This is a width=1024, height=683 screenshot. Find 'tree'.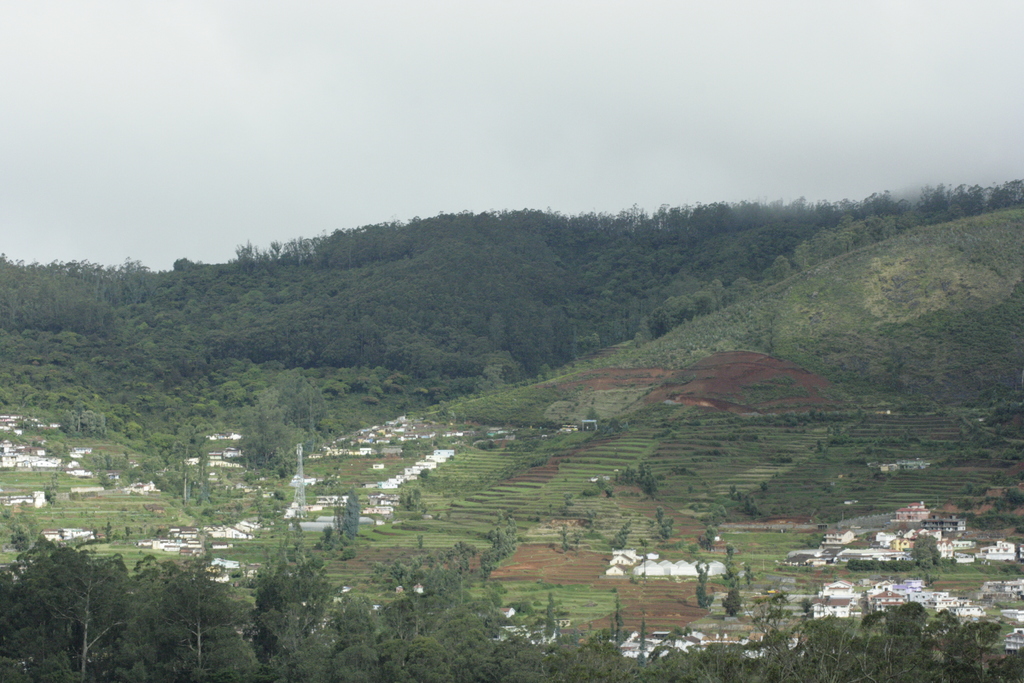
Bounding box: 2:541:124:682.
